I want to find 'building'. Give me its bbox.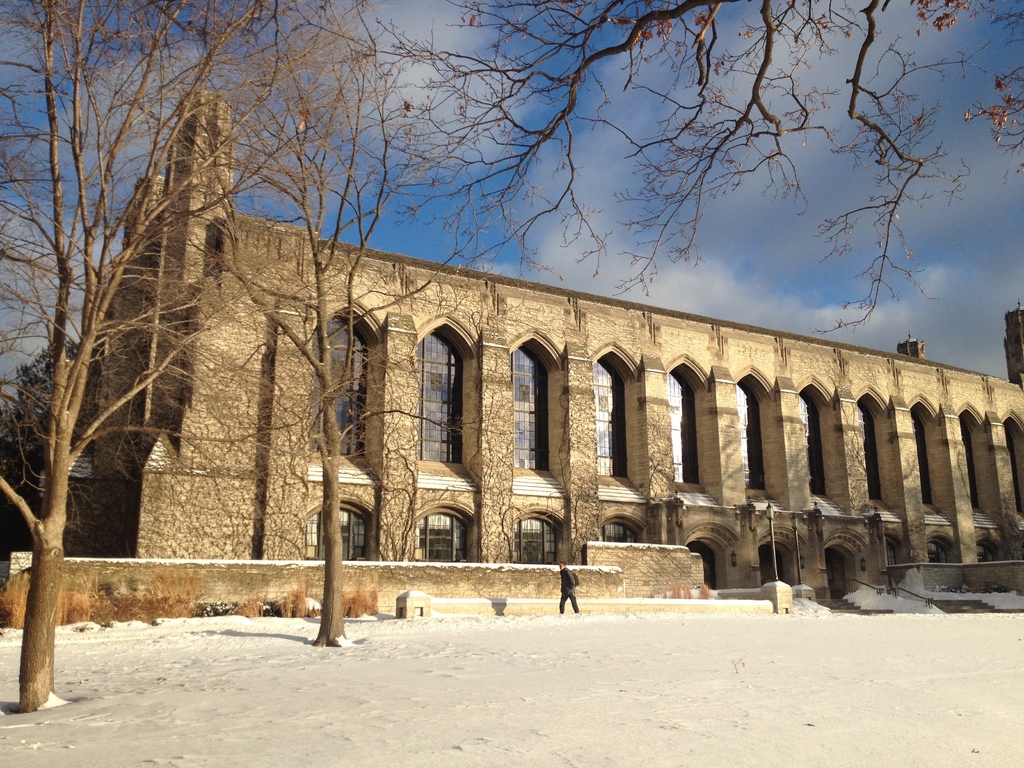
x1=70 y1=89 x2=1023 y2=591.
